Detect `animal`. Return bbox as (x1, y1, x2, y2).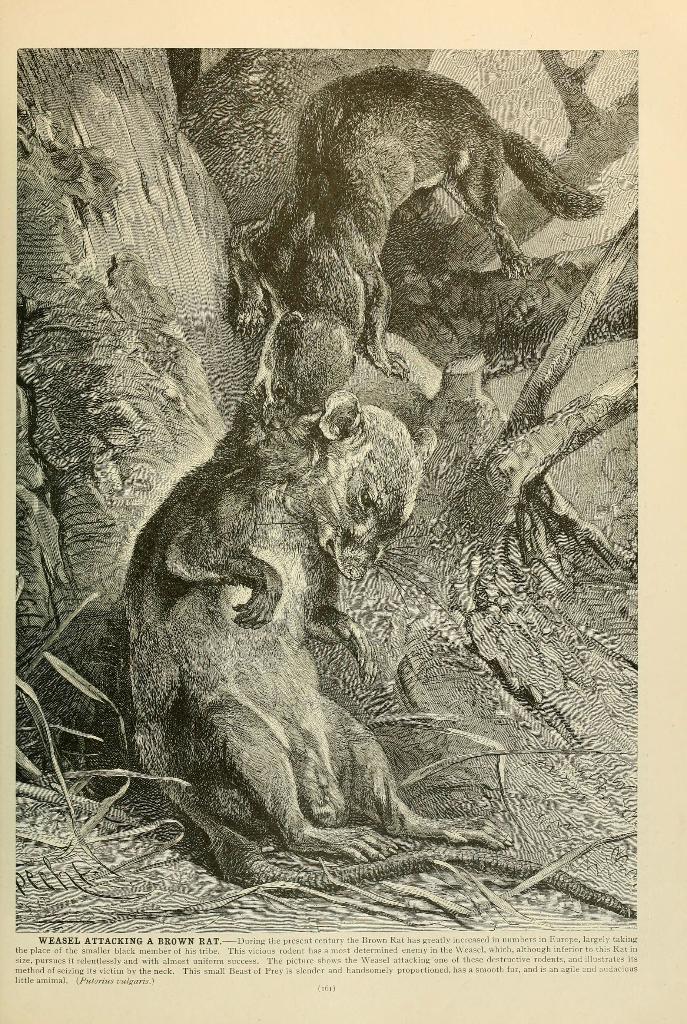
(232, 69, 604, 386).
